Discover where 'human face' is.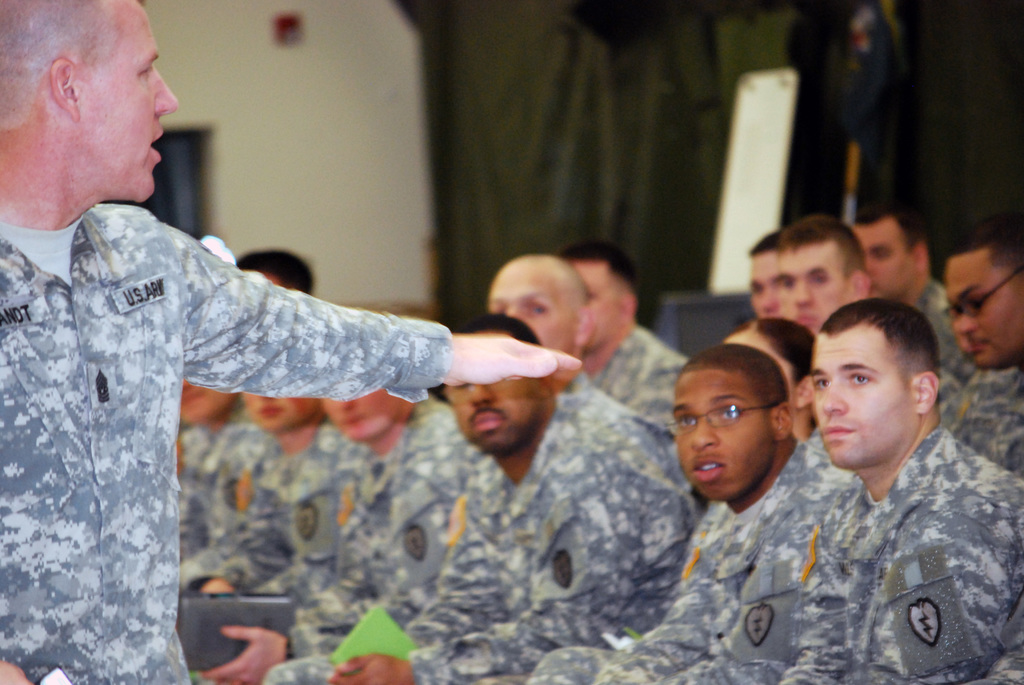
Discovered at 78/4/180/201.
